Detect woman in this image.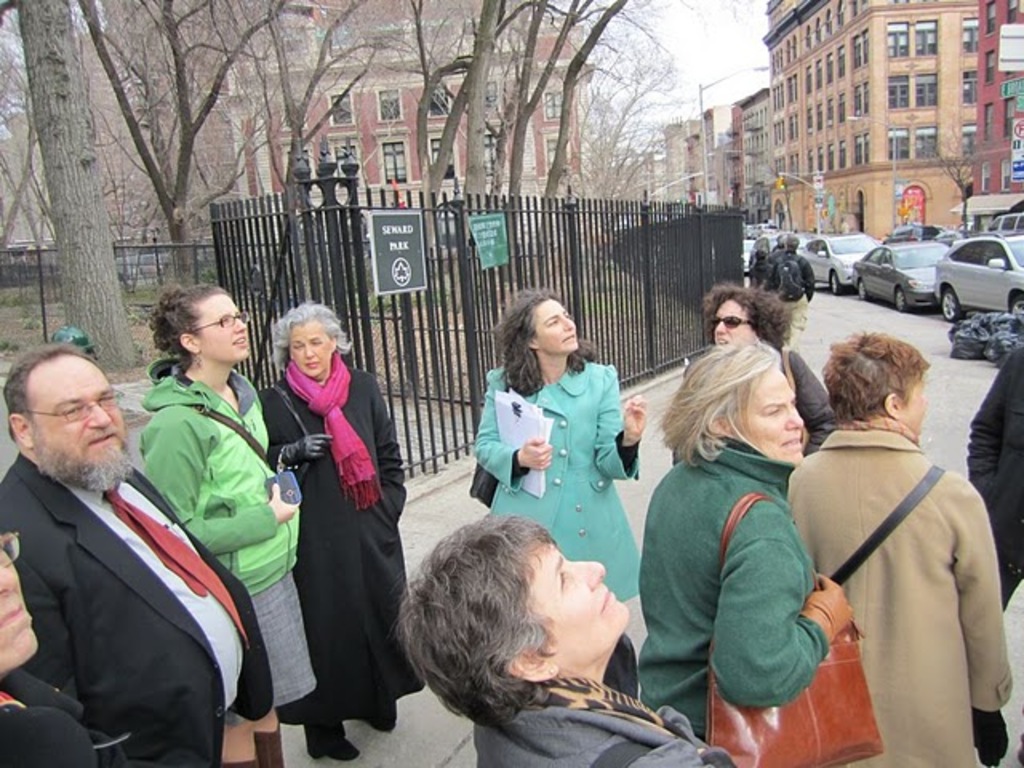
Detection: 0:518:142:766.
